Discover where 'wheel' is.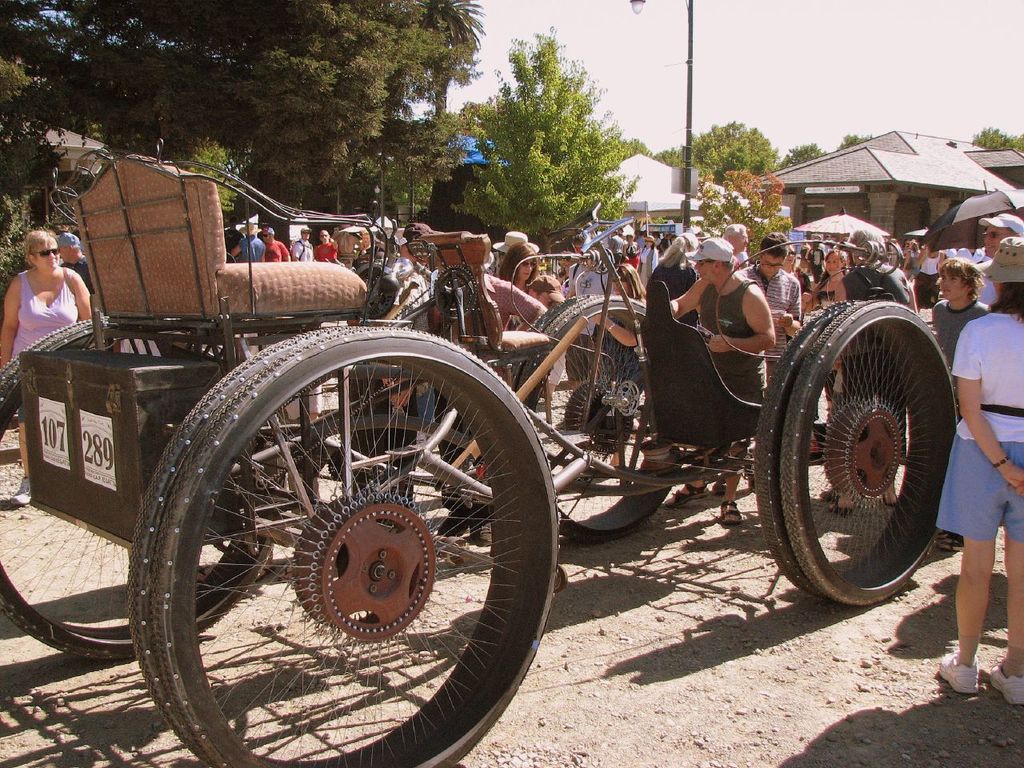
Discovered at 510/290/685/541.
